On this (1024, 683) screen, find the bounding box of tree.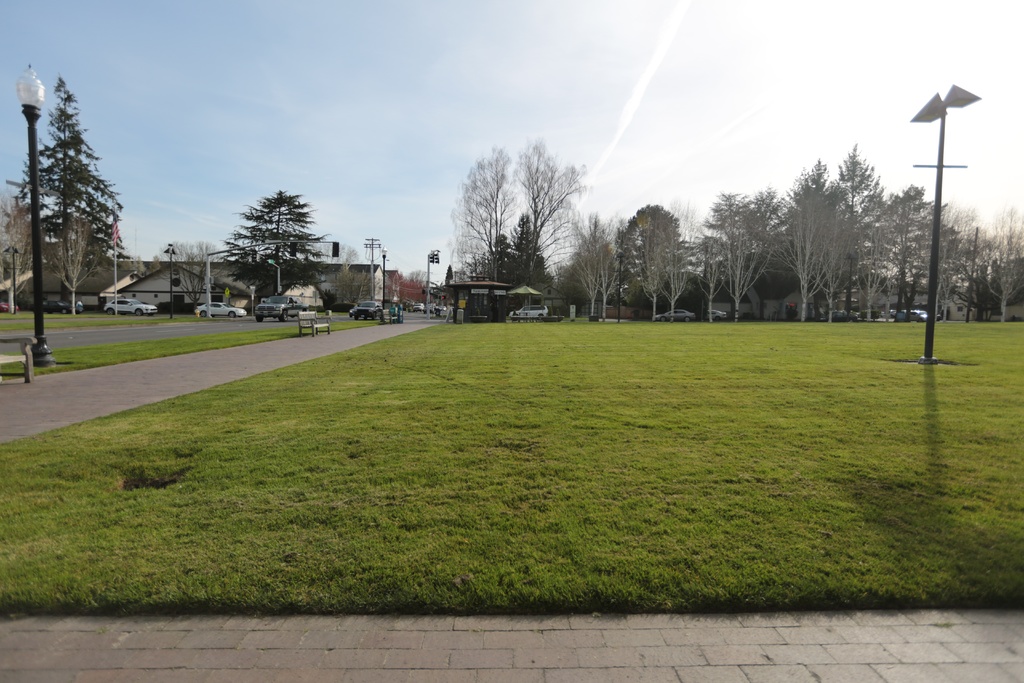
Bounding box: 862:195:904:310.
